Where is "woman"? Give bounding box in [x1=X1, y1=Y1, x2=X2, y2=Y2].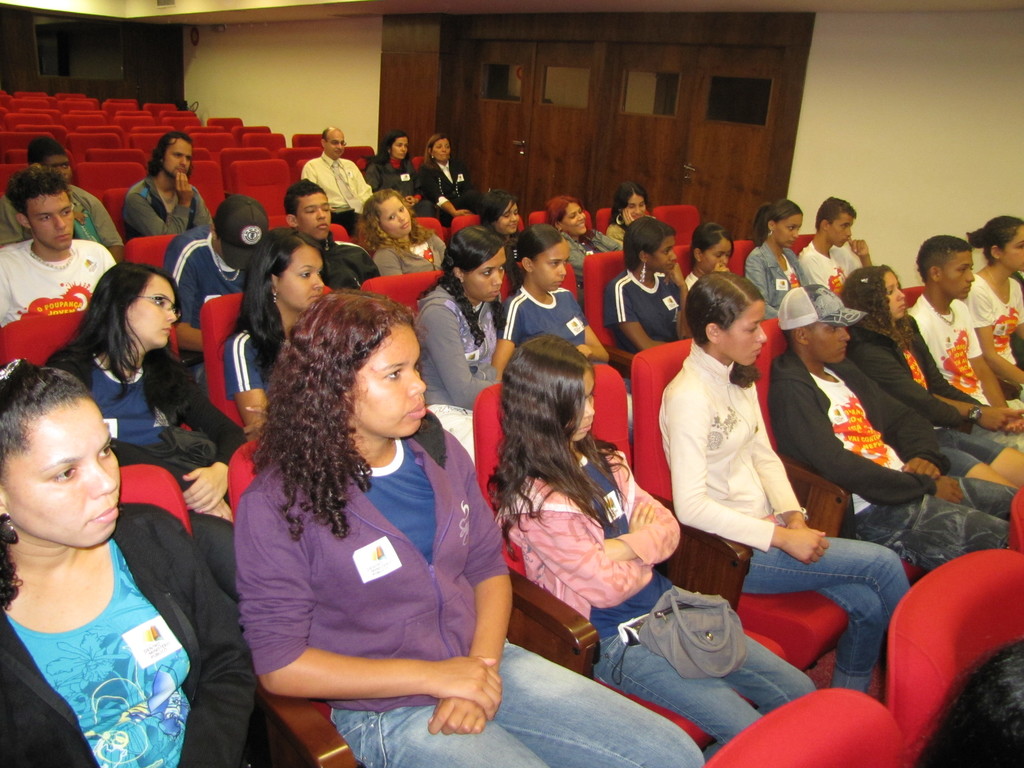
[x1=222, y1=226, x2=330, y2=442].
